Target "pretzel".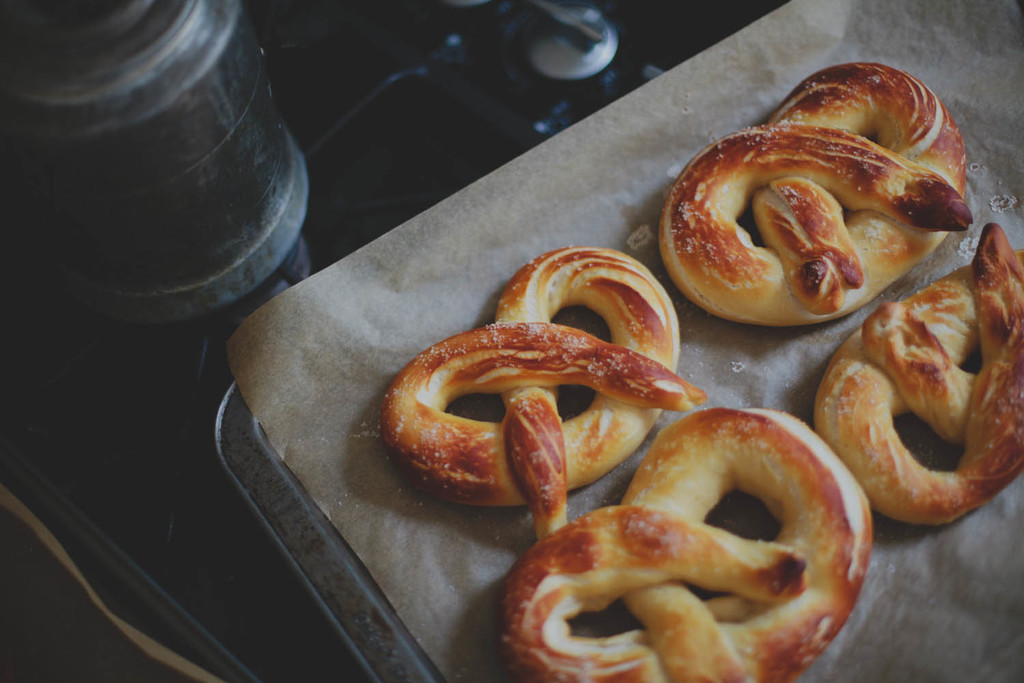
Target region: {"x1": 810, "y1": 224, "x2": 1023, "y2": 525}.
